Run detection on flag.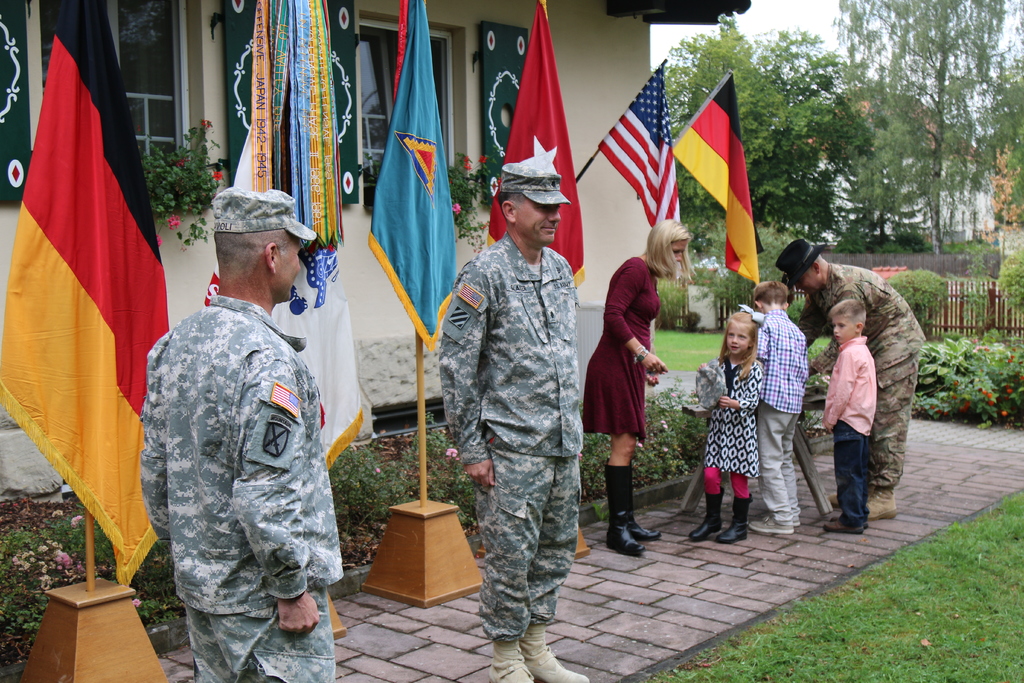
Result: 660 75 764 294.
